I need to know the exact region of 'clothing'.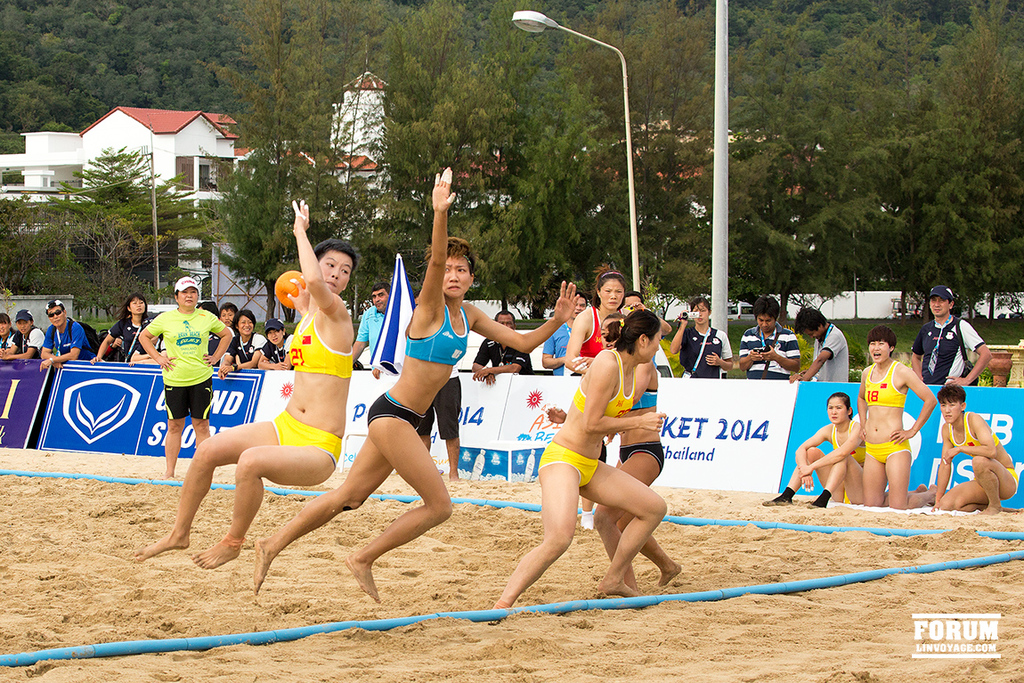
Region: [left=833, top=422, right=868, bottom=497].
